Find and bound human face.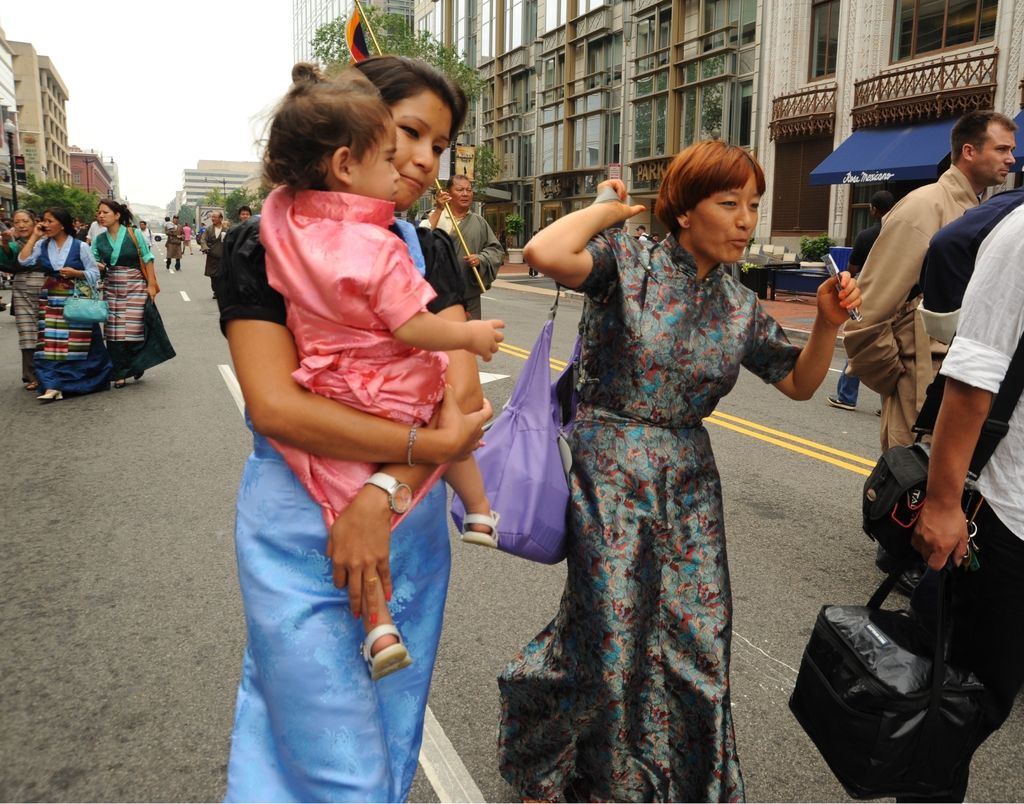
Bound: l=354, t=120, r=402, b=200.
